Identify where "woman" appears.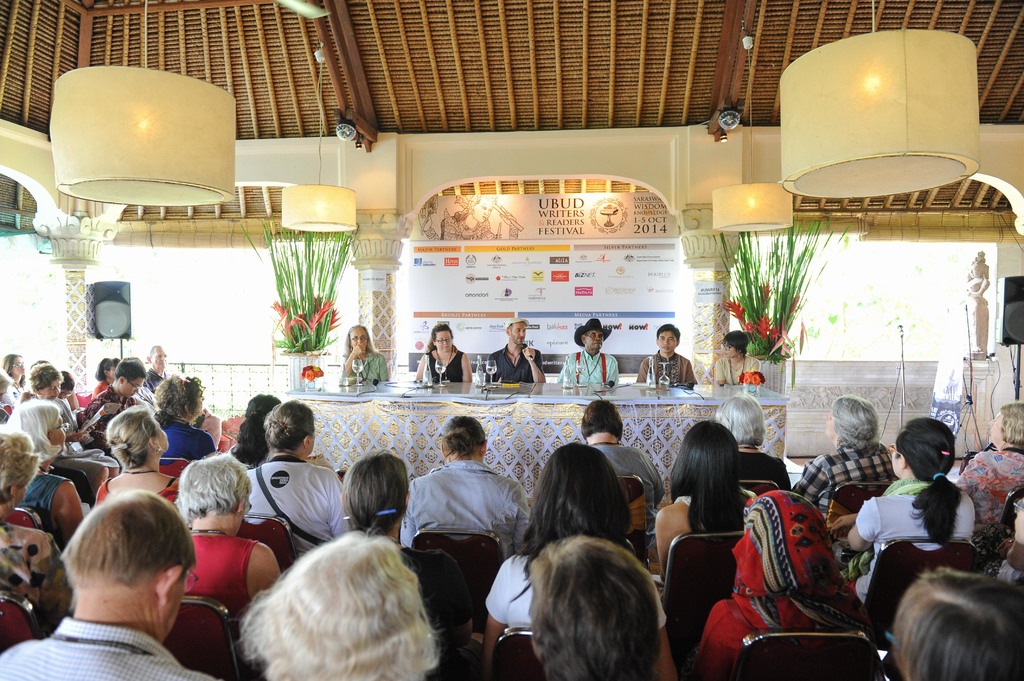
Appears at Rect(408, 420, 525, 529).
